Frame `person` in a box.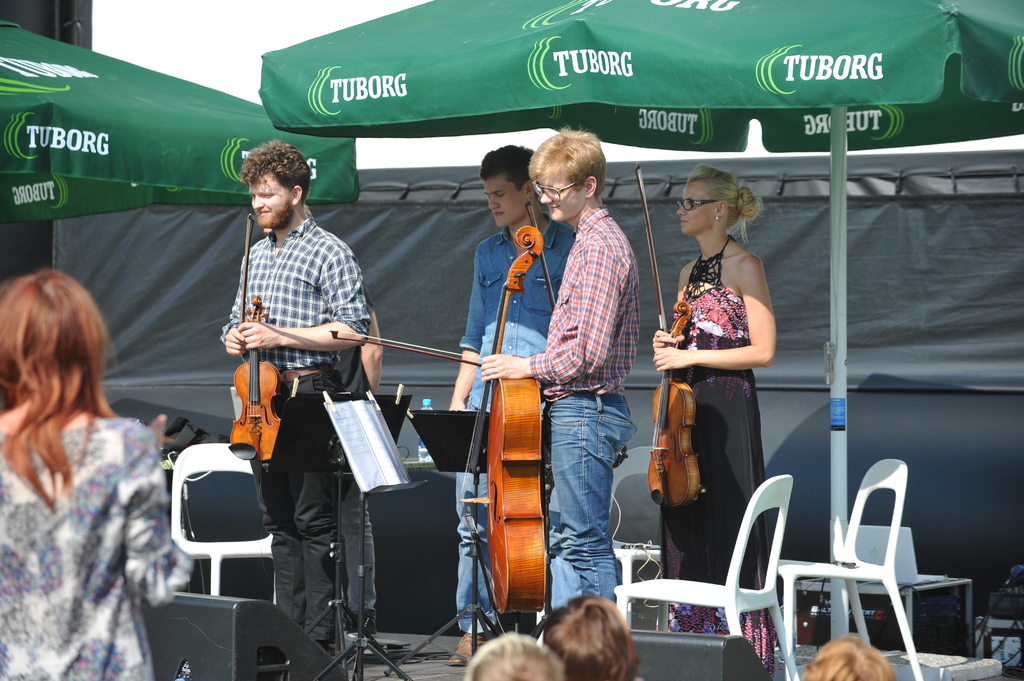
detection(325, 301, 380, 613).
